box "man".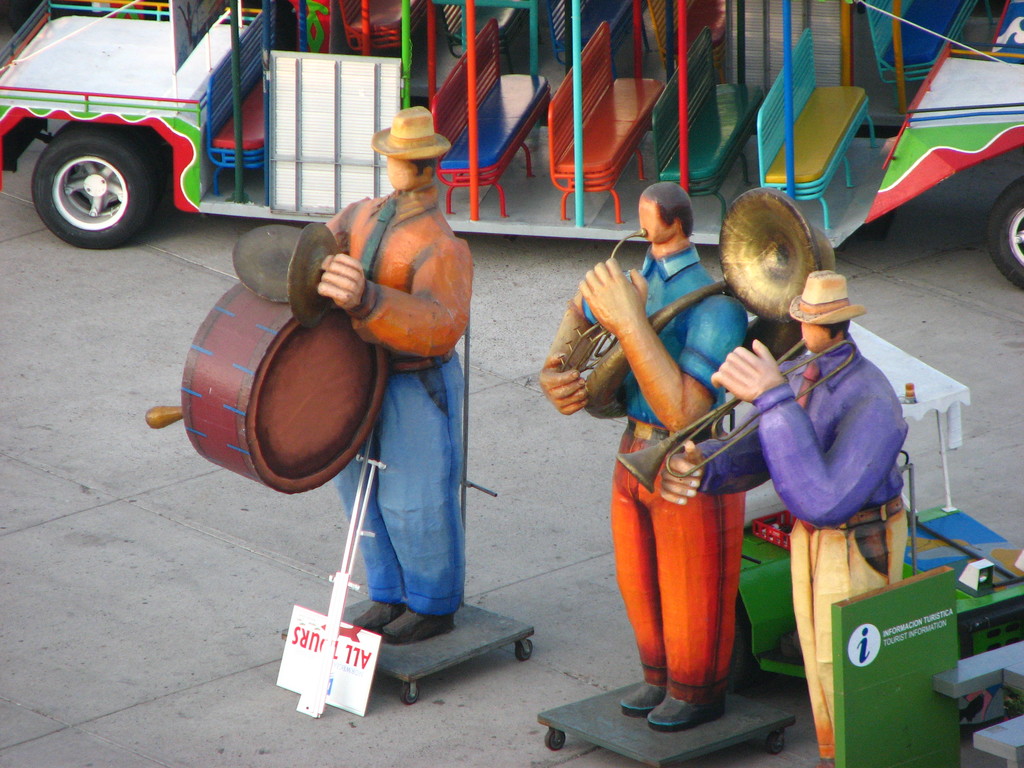
box(305, 97, 470, 648).
